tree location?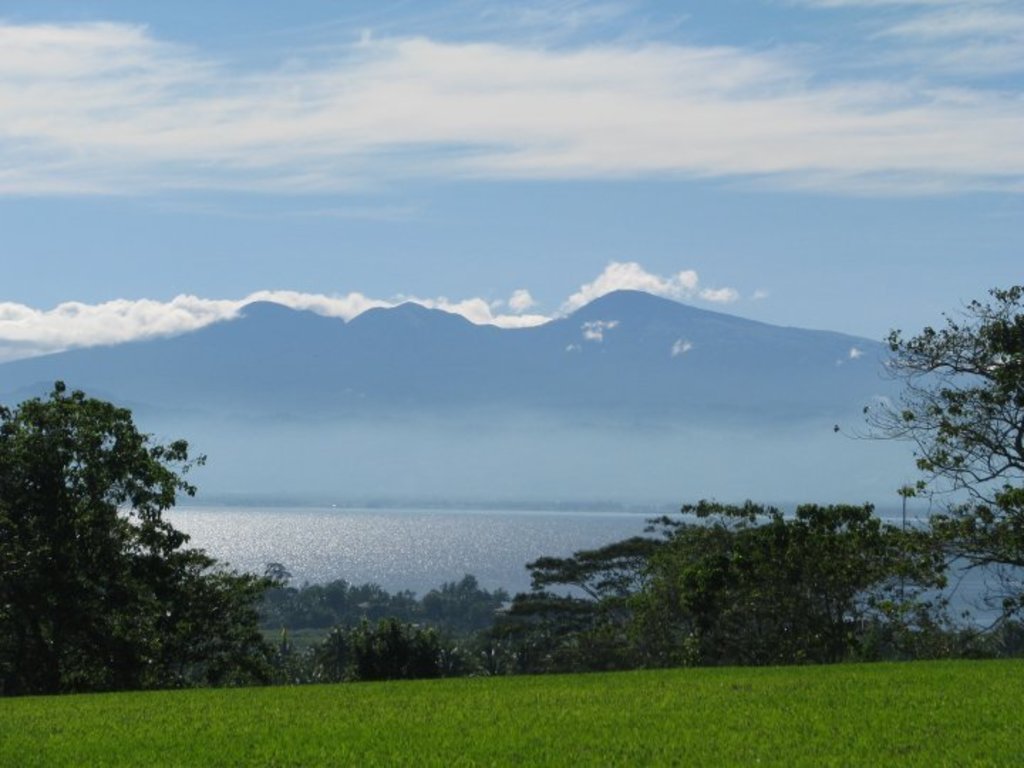
l=0, t=378, r=292, b=691
